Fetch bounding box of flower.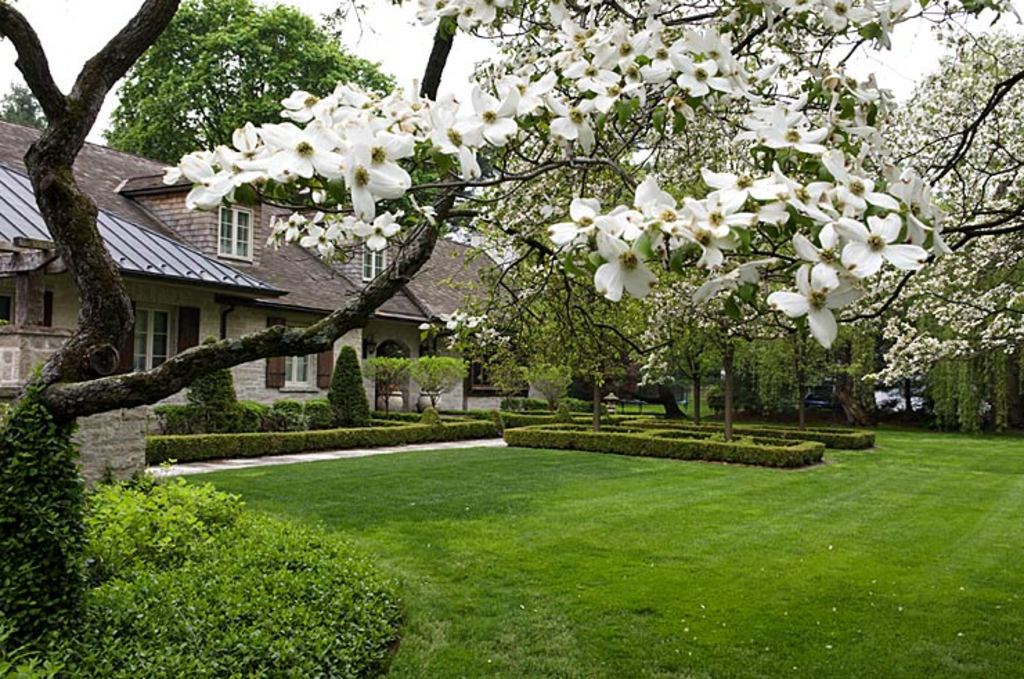
Bbox: crop(588, 203, 679, 311).
